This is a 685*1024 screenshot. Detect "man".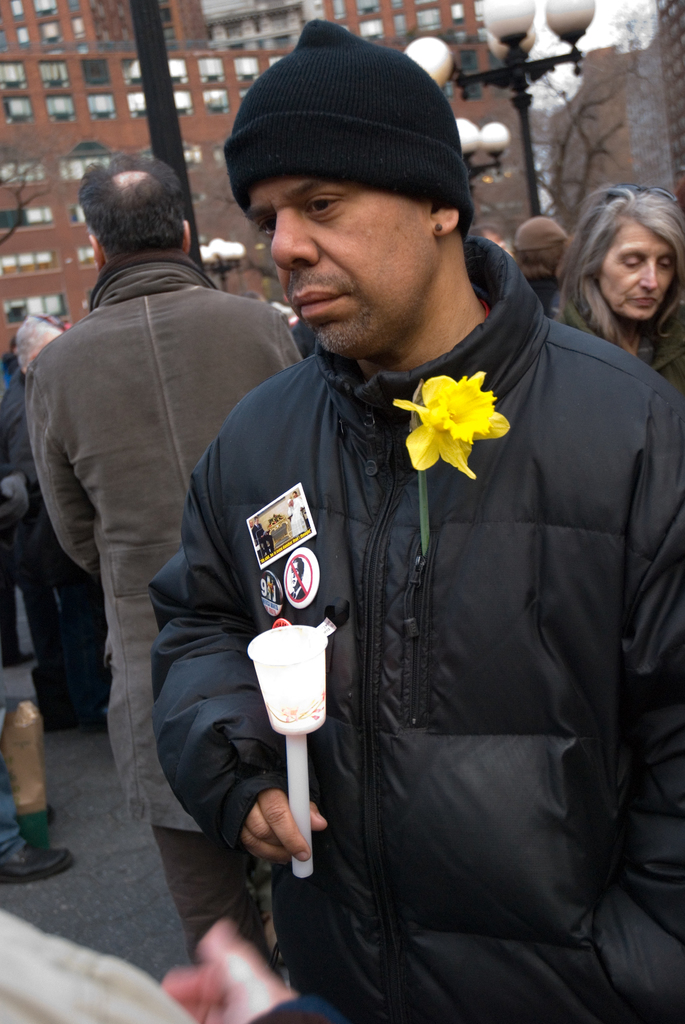
17/142/308/941.
